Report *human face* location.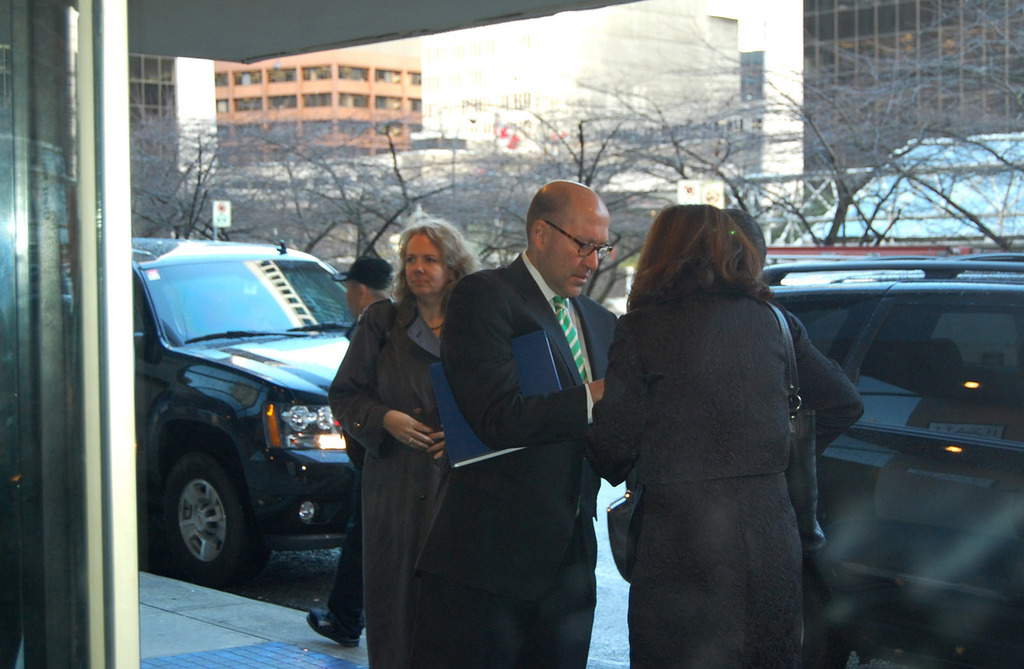
Report: x1=343, y1=273, x2=358, y2=314.
